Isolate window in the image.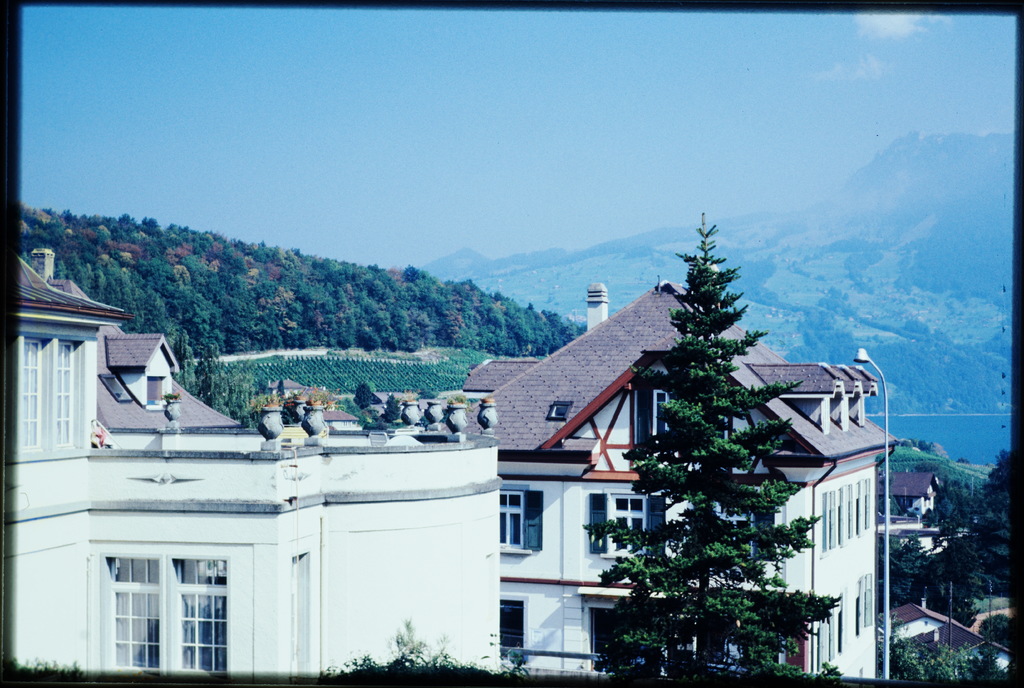
Isolated region: <box>586,611,614,671</box>.
